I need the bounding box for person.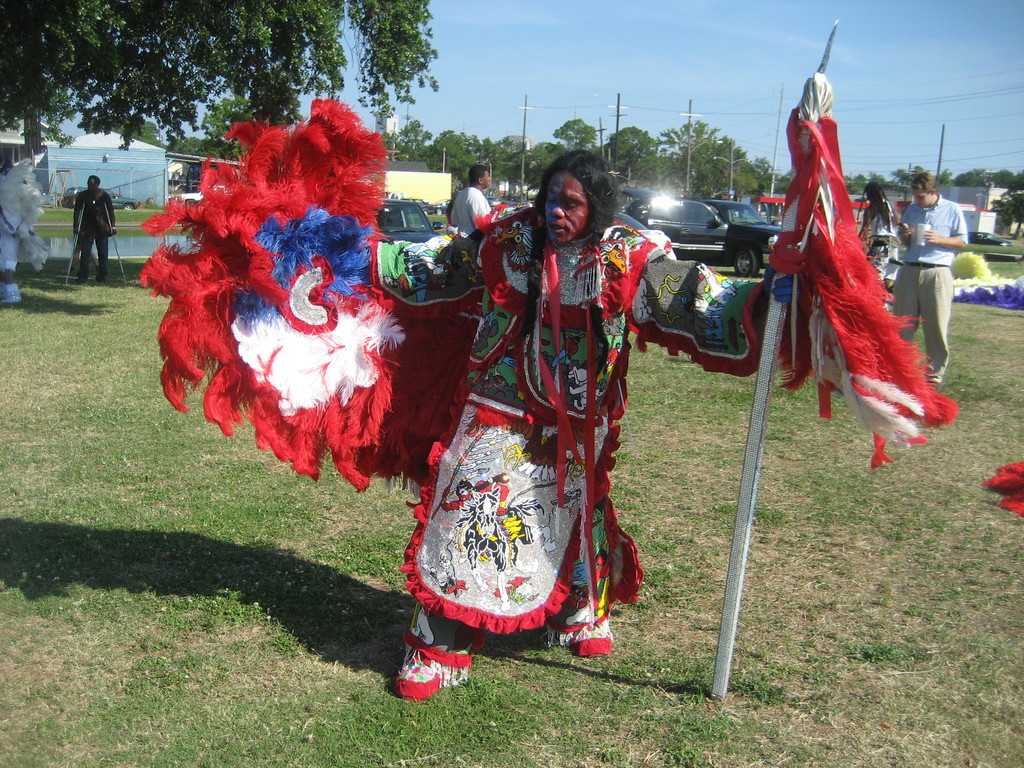
Here it is: box=[459, 167, 493, 230].
